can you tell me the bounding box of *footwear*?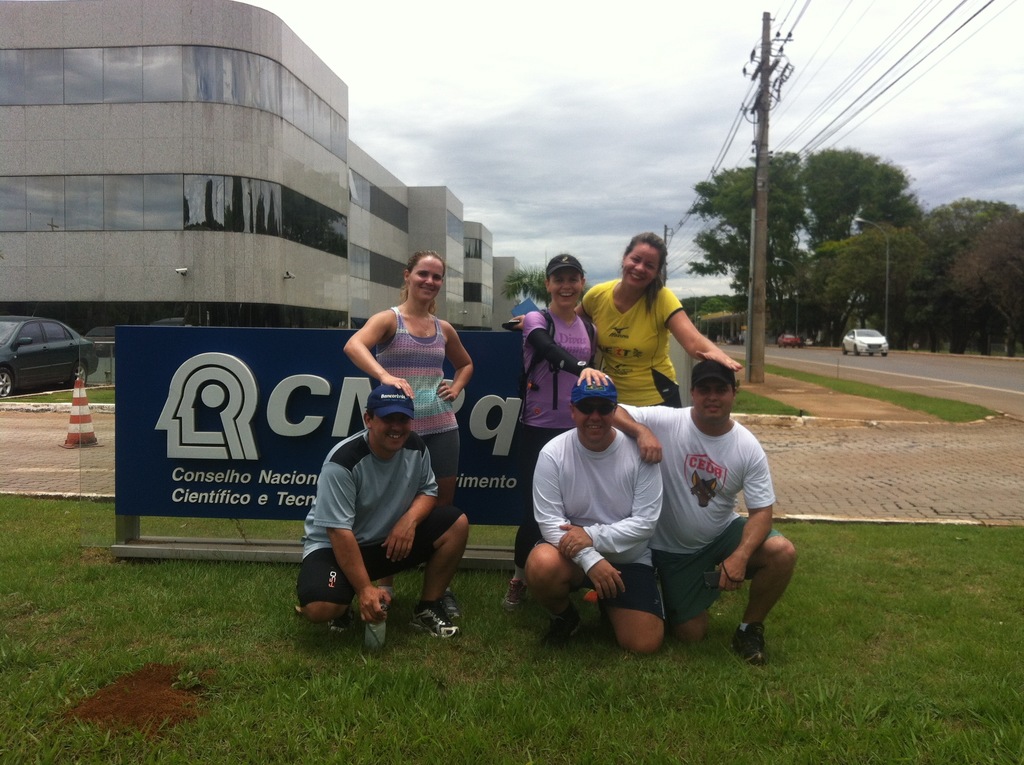
detection(376, 587, 398, 613).
